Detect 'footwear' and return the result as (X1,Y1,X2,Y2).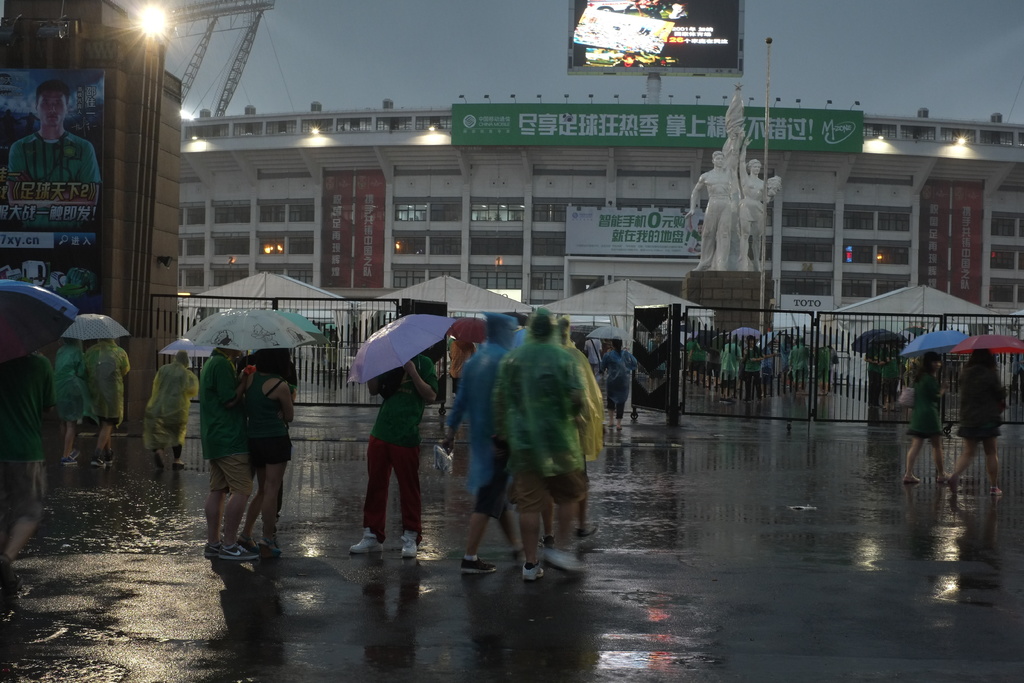
(223,542,259,561).
